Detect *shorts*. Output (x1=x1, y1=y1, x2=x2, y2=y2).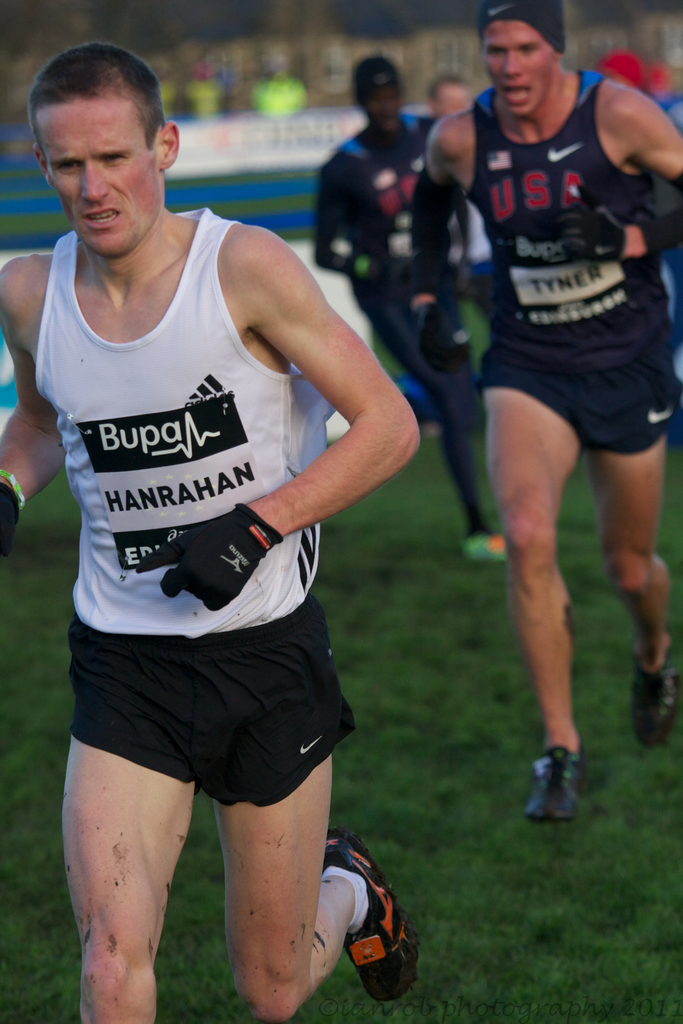
(x1=369, y1=303, x2=481, y2=371).
